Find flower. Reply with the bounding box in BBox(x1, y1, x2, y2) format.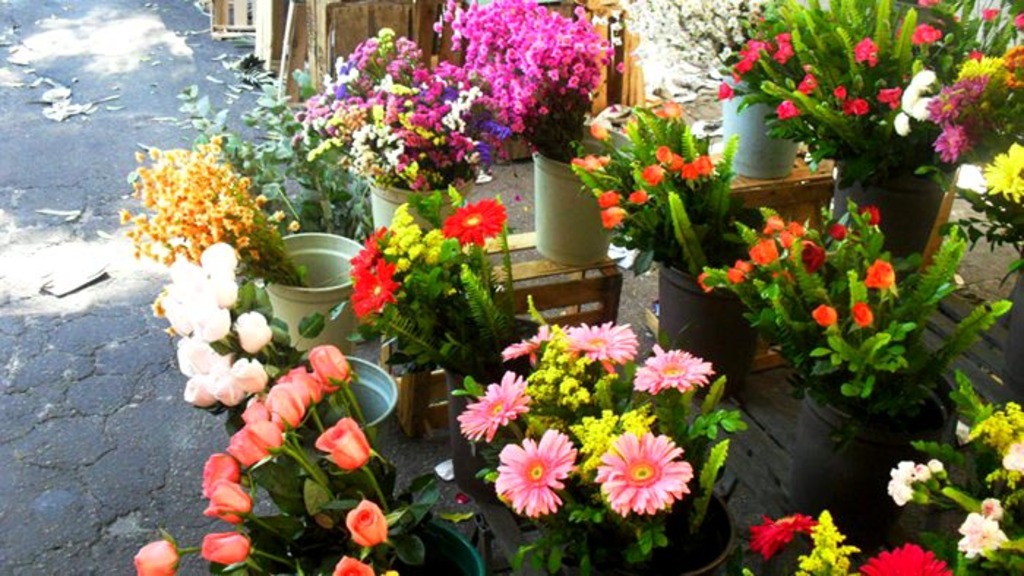
BBox(748, 509, 821, 558).
